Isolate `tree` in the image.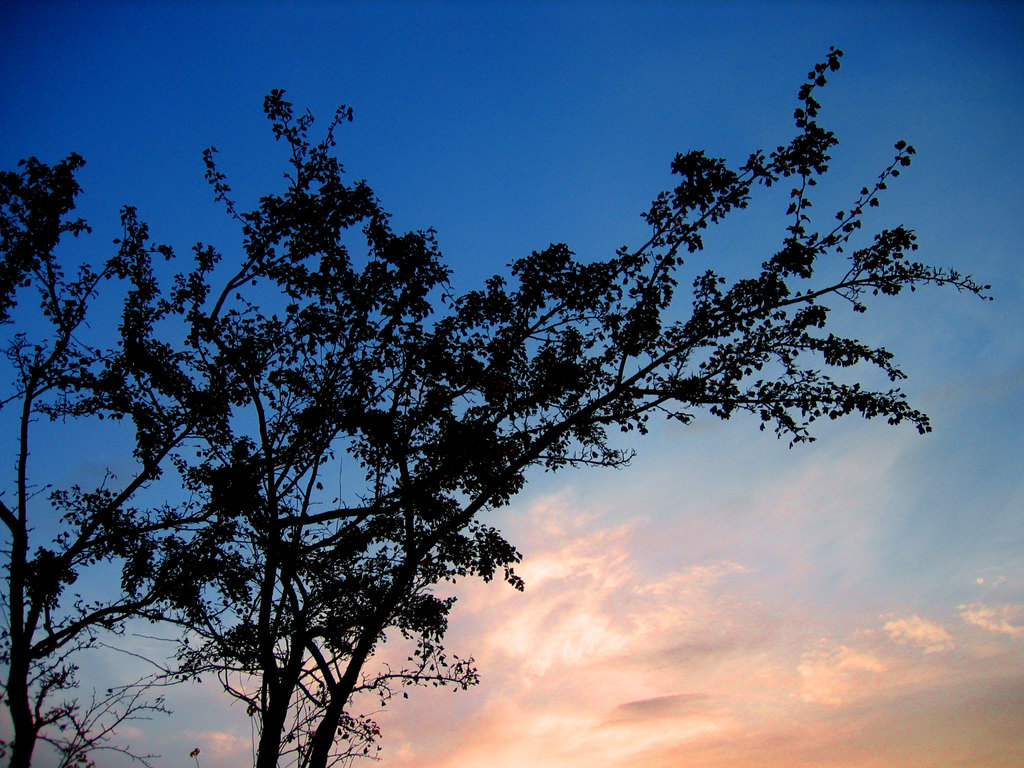
Isolated region: (52, 53, 932, 761).
